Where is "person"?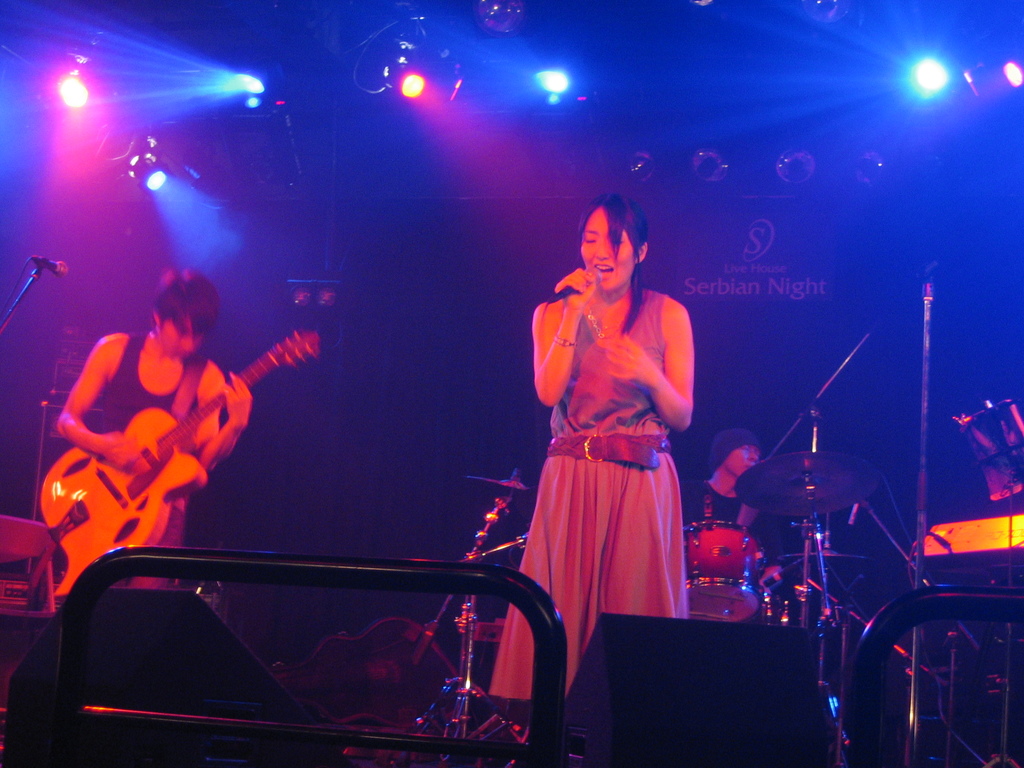
pyautogui.locateOnScreen(51, 269, 253, 590).
